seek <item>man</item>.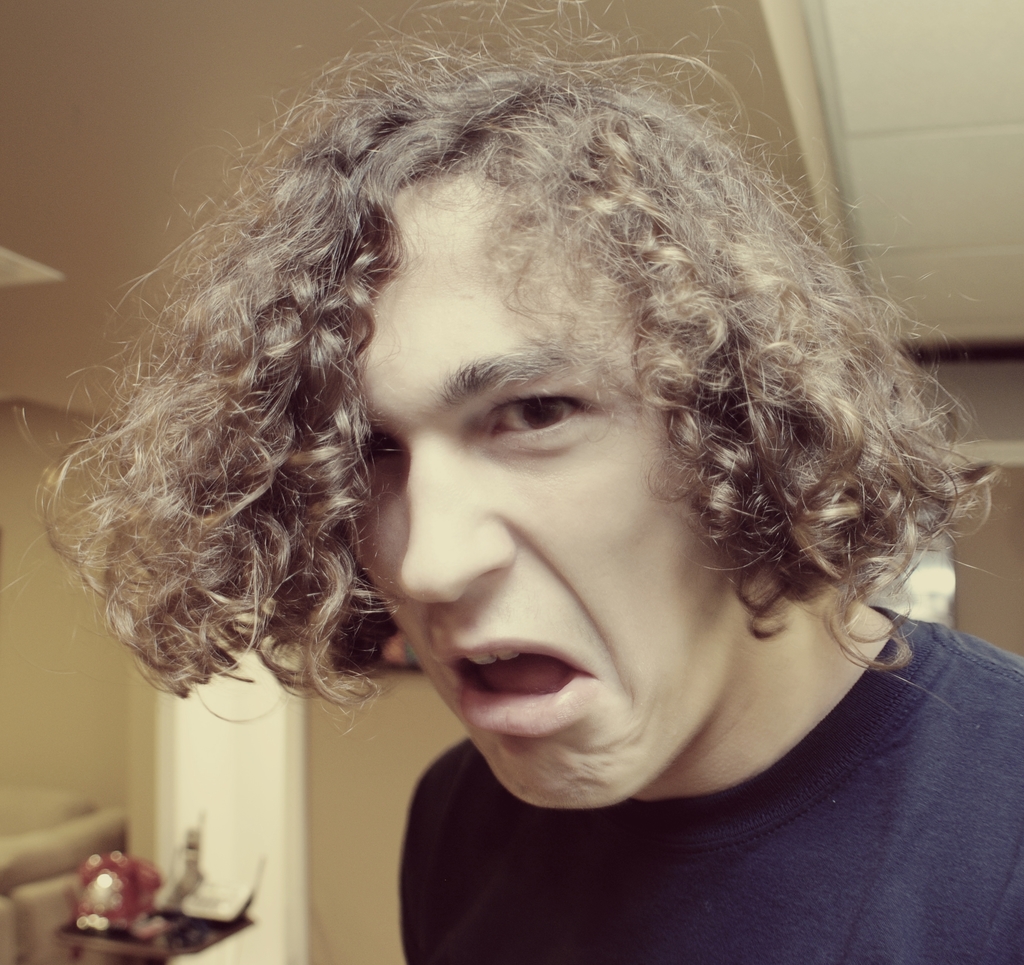
region(0, 0, 1023, 928).
